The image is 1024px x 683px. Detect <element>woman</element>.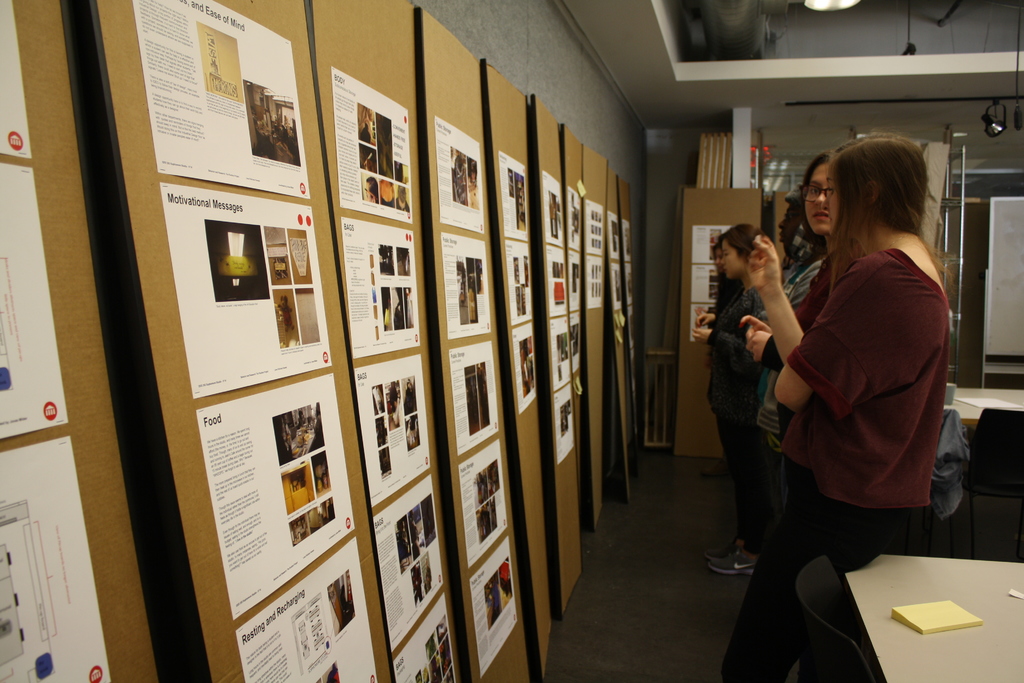
Detection: (x1=737, y1=149, x2=836, y2=491).
